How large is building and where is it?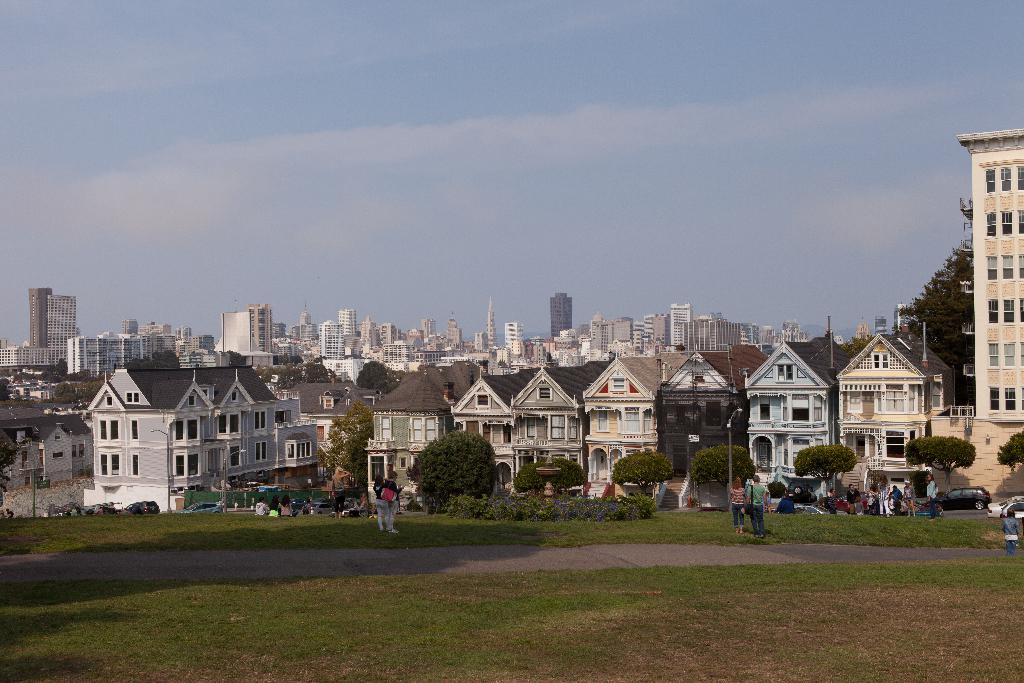
Bounding box: x1=280, y1=383, x2=381, y2=503.
